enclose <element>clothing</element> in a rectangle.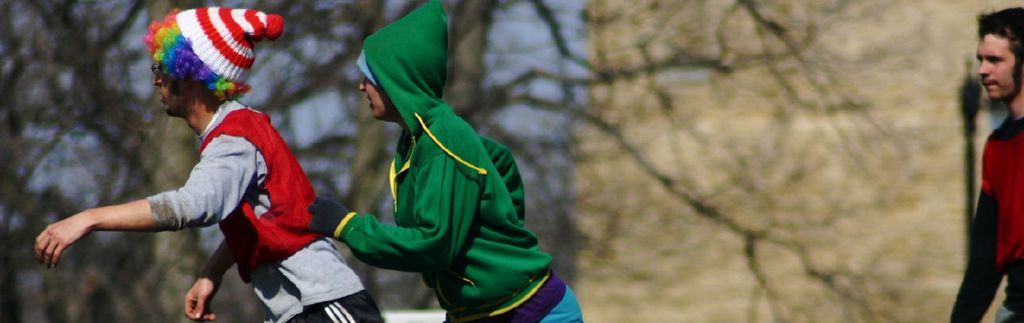
{"left": 337, "top": 51, "right": 556, "bottom": 304}.
